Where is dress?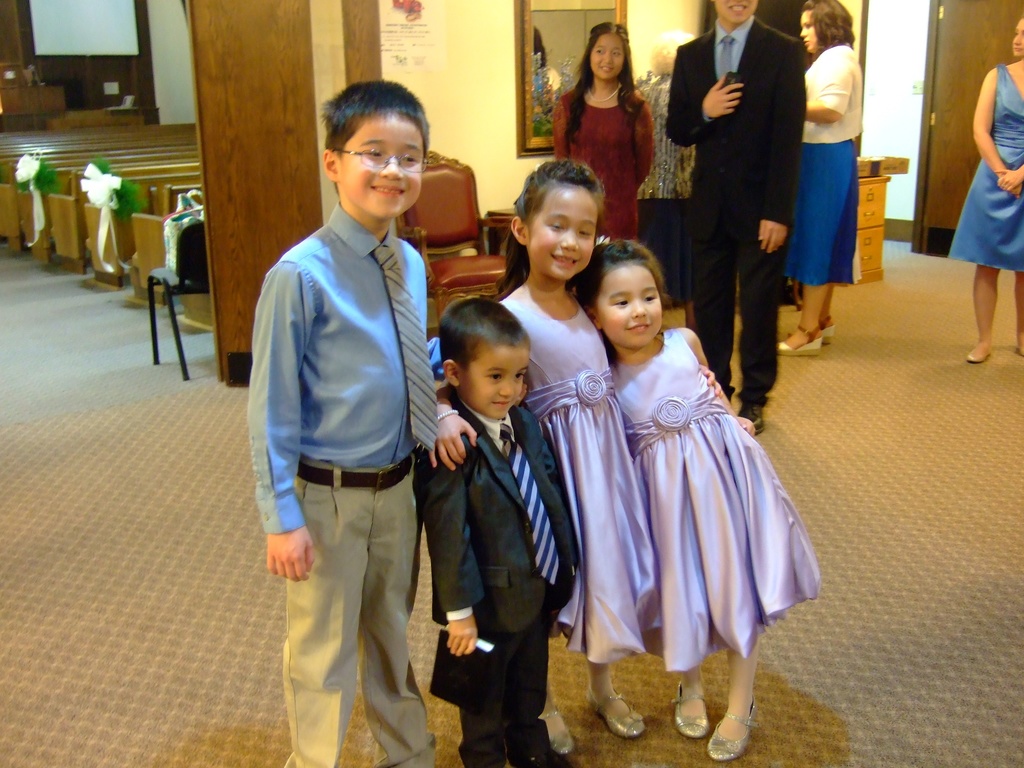
bbox=(613, 336, 825, 678).
